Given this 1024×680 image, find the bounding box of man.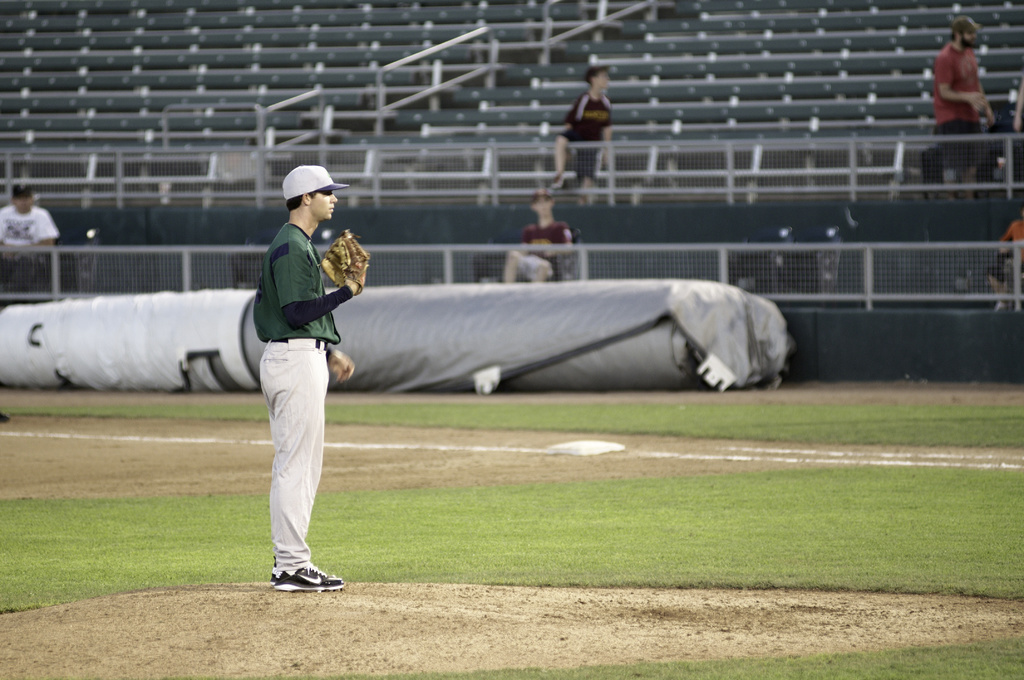
crop(0, 185, 58, 248).
